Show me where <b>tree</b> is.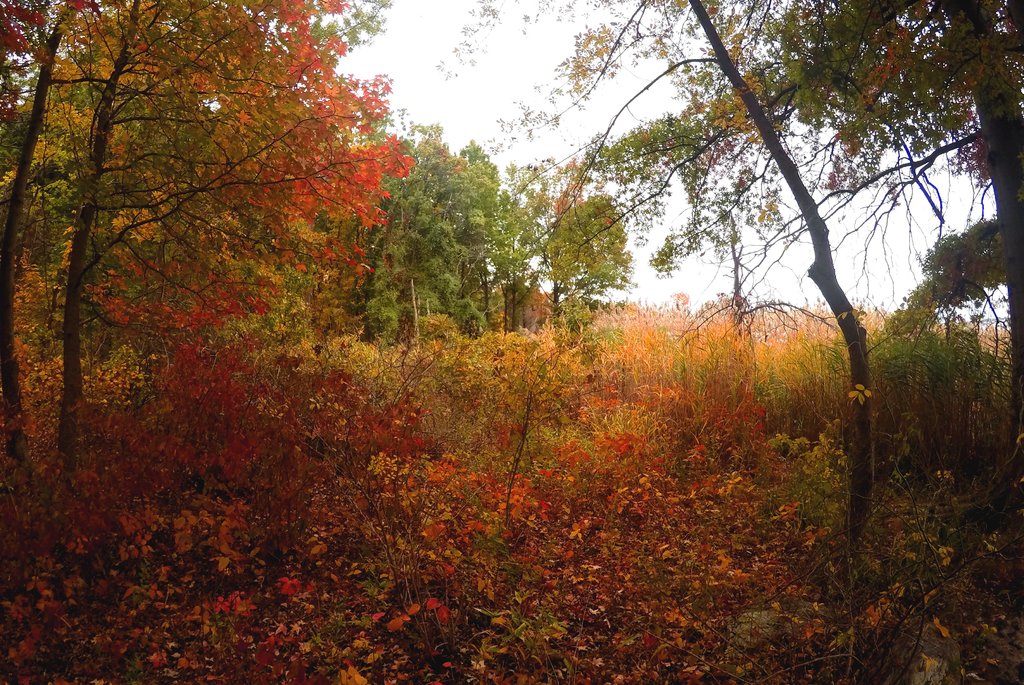
<b>tree</b> is at box(687, 1, 879, 532).
